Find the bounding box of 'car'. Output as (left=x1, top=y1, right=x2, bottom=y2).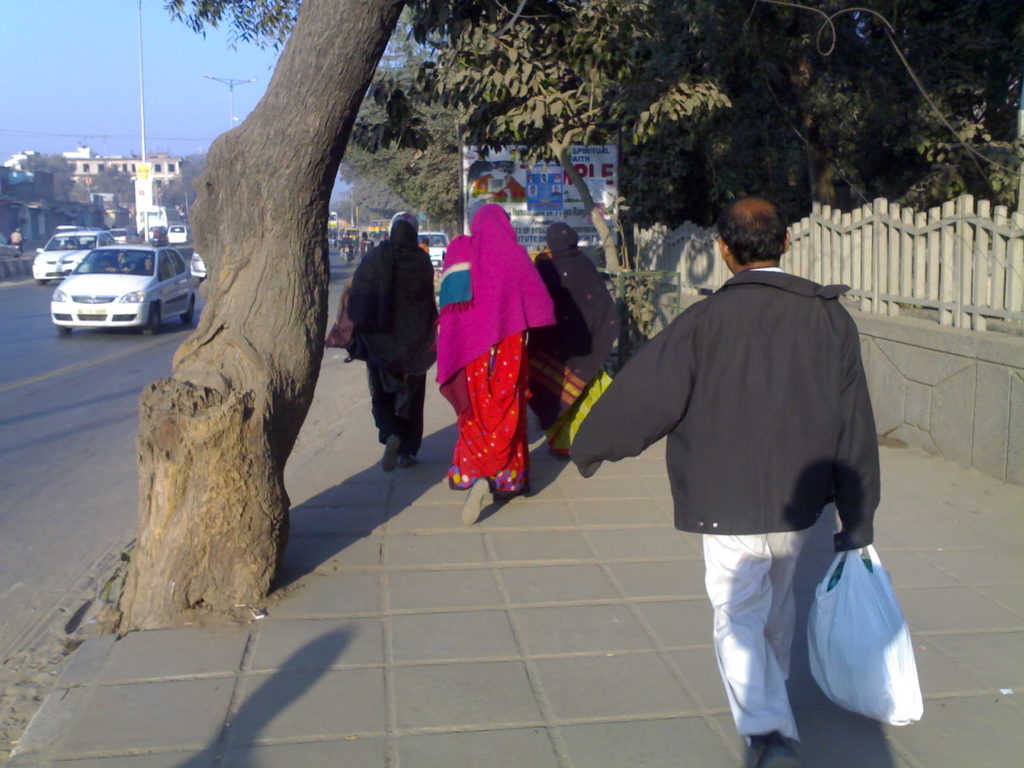
(left=28, top=230, right=118, bottom=286).
